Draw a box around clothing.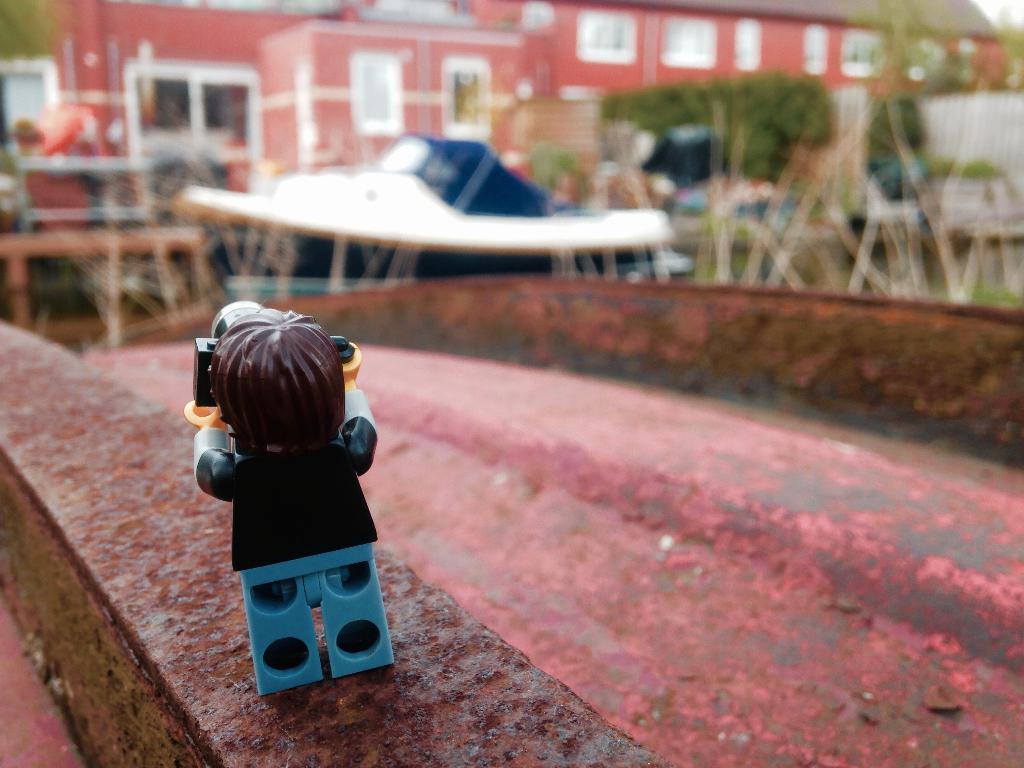
l=164, t=349, r=408, b=694.
